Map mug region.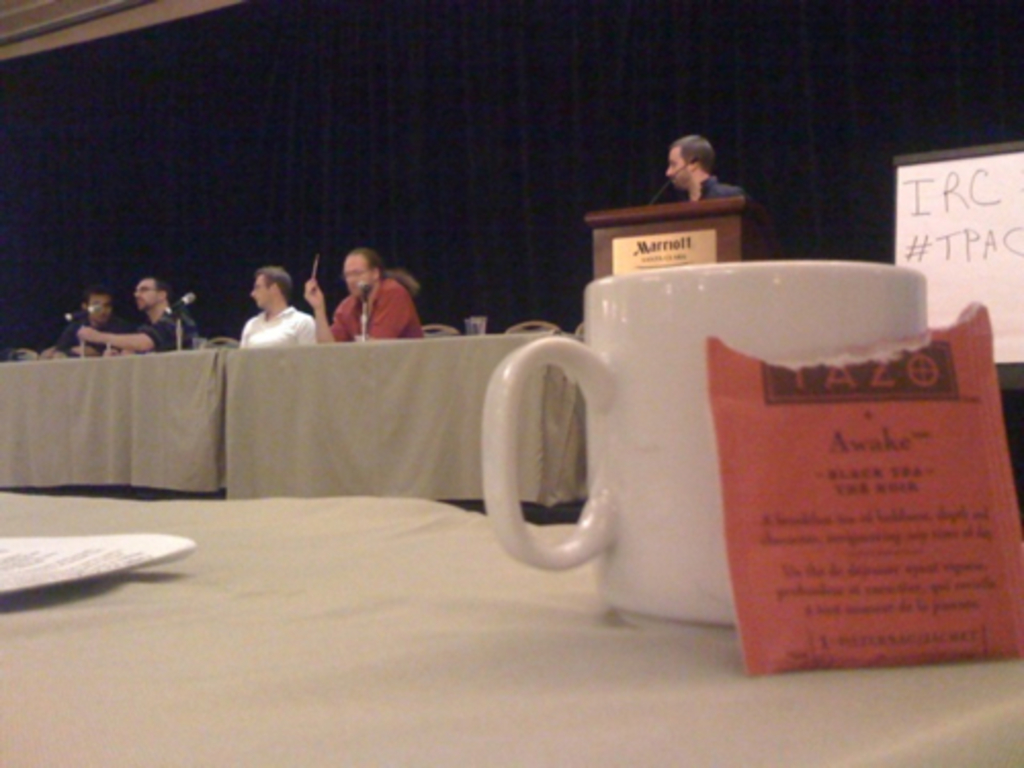
Mapped to 477,260,934,627.
